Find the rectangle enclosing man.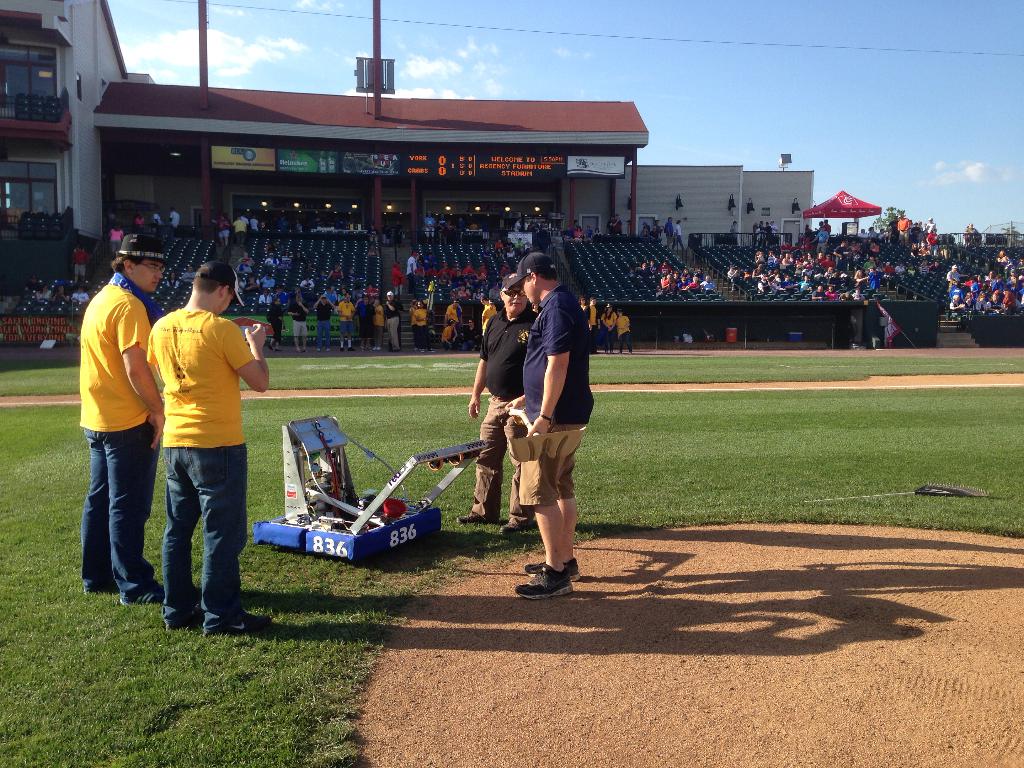
select_region(383, 221, 391, 246).
